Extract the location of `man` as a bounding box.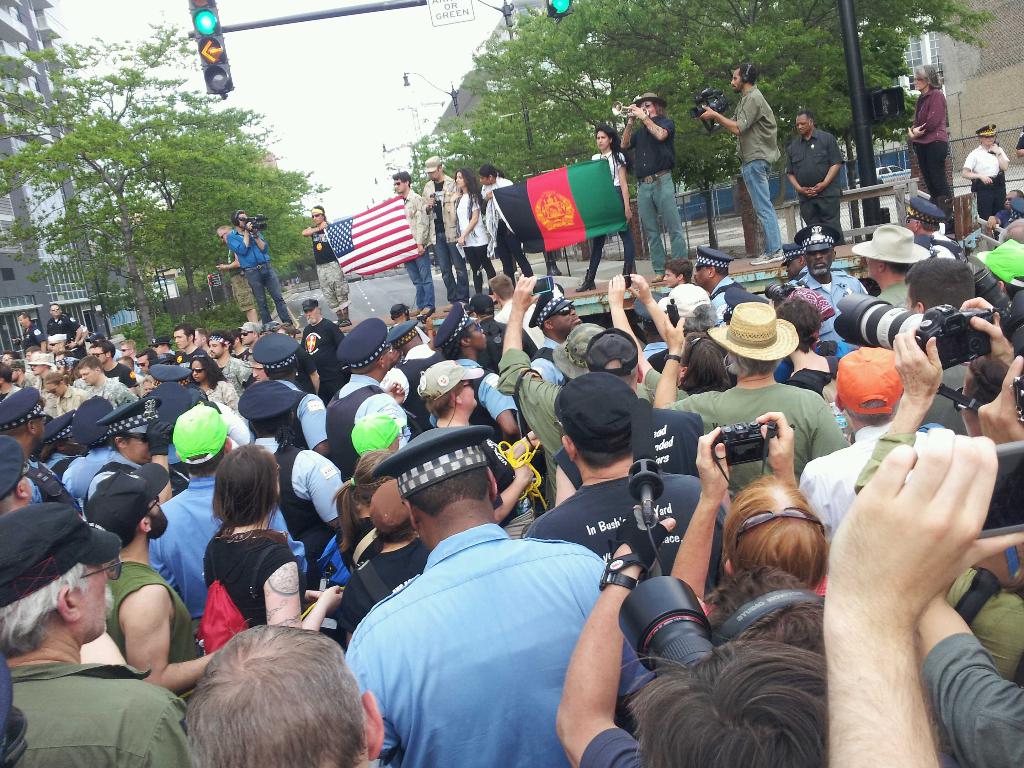
l=392, t=173, r=427, b=319.
